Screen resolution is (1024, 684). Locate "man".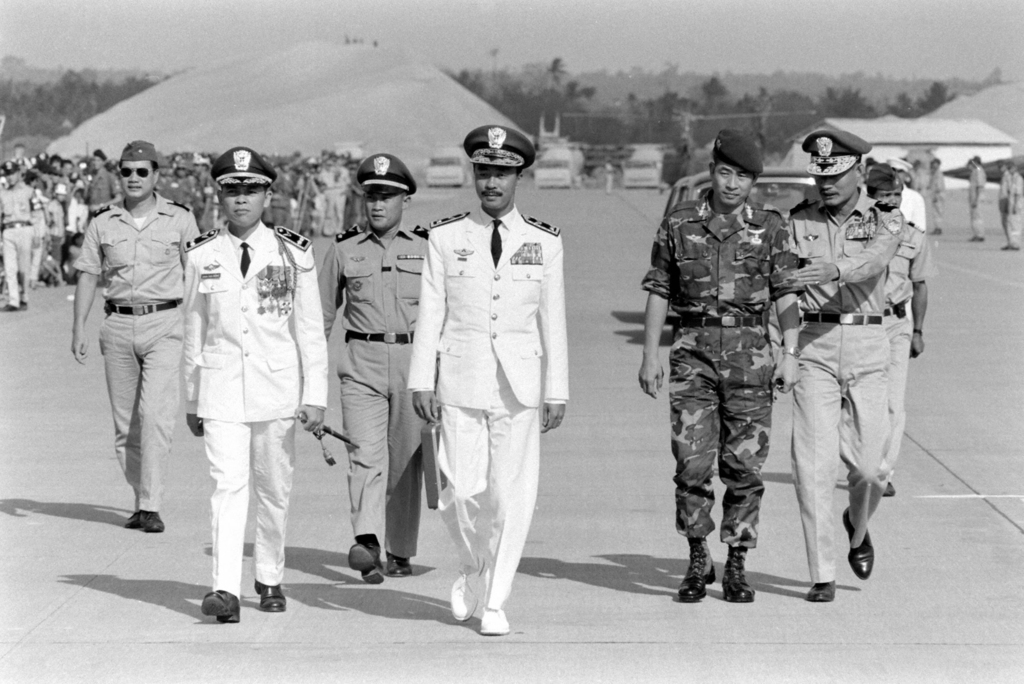
bbox=(408, 107, 572, 646).
